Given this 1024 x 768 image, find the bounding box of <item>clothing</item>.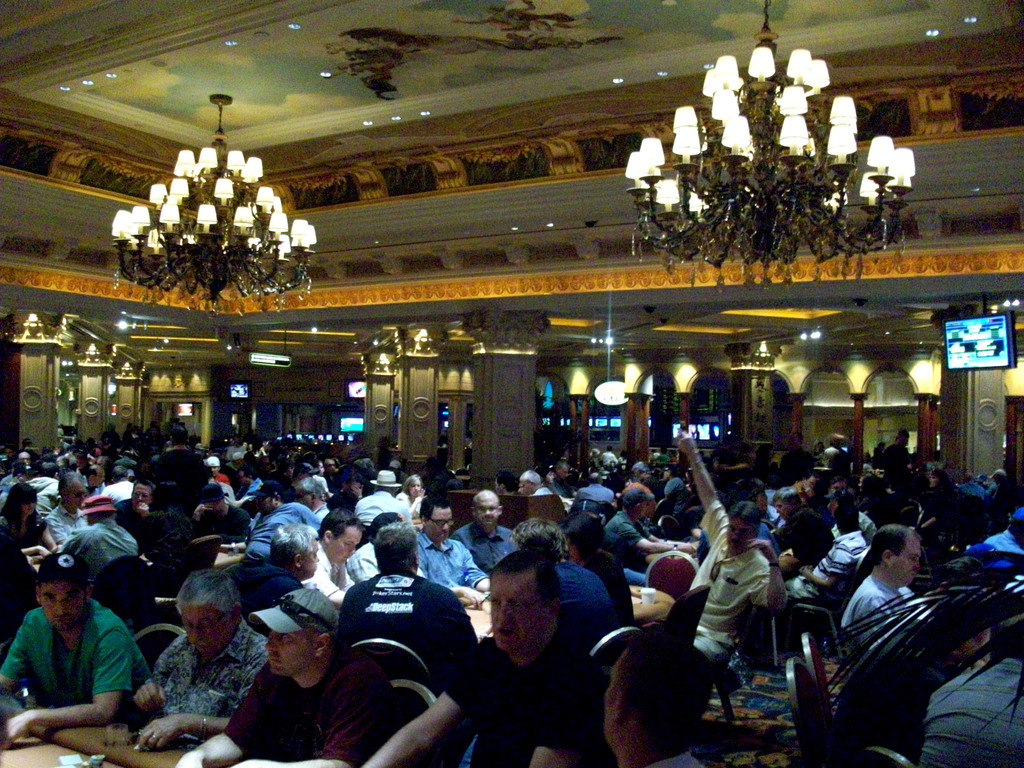
bbox=[781, 506, 832, 566].
